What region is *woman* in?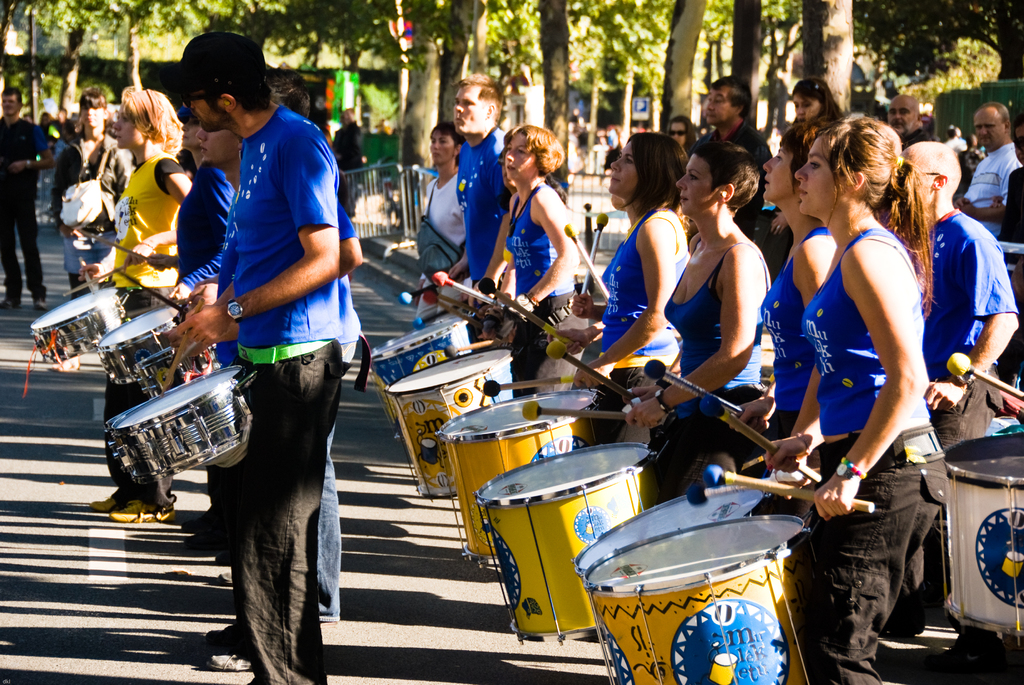
select_region(761, 76, 846, 287).
